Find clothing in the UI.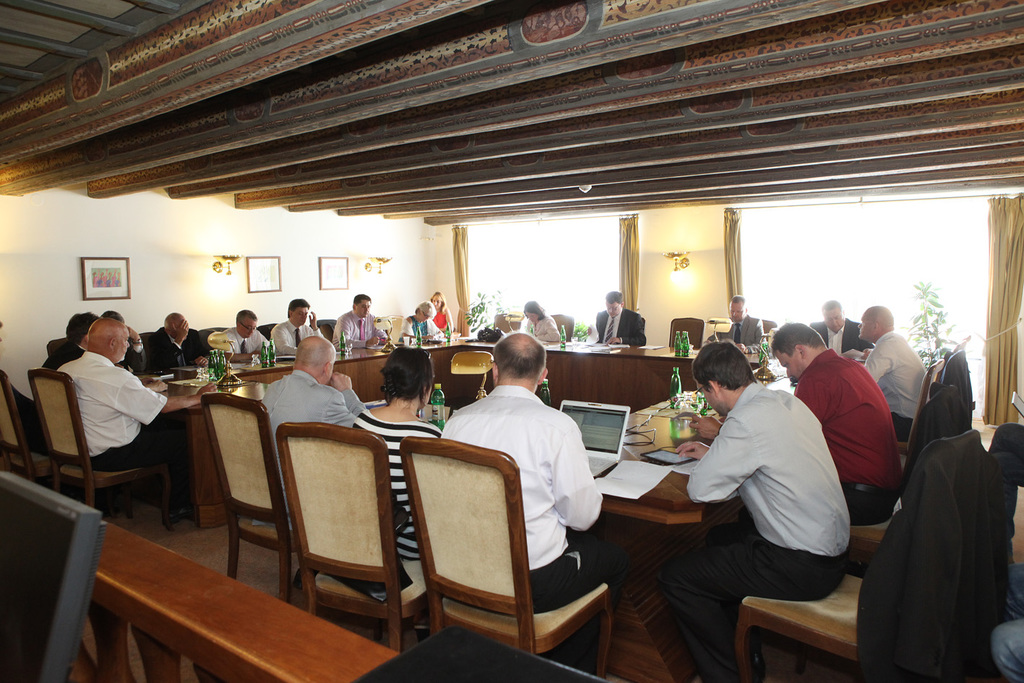
UI element at {"left": 144, "top": 325, "right": 208, "bottom": 370}.
